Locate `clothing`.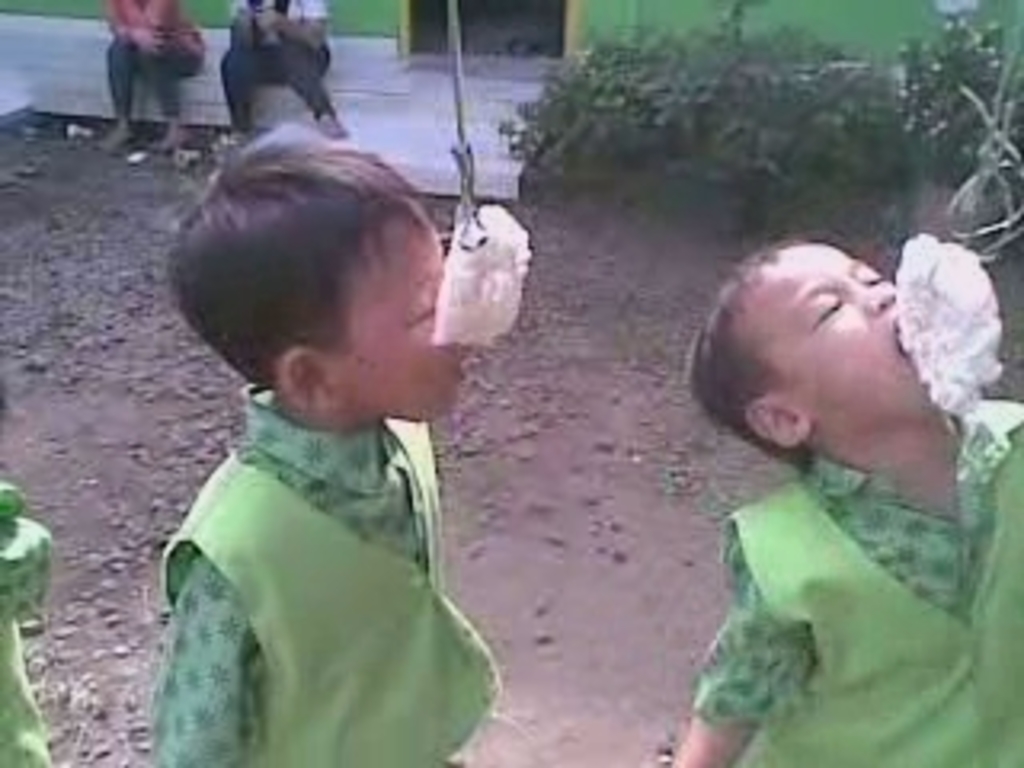
Bounding box: 138/320/509/767.
